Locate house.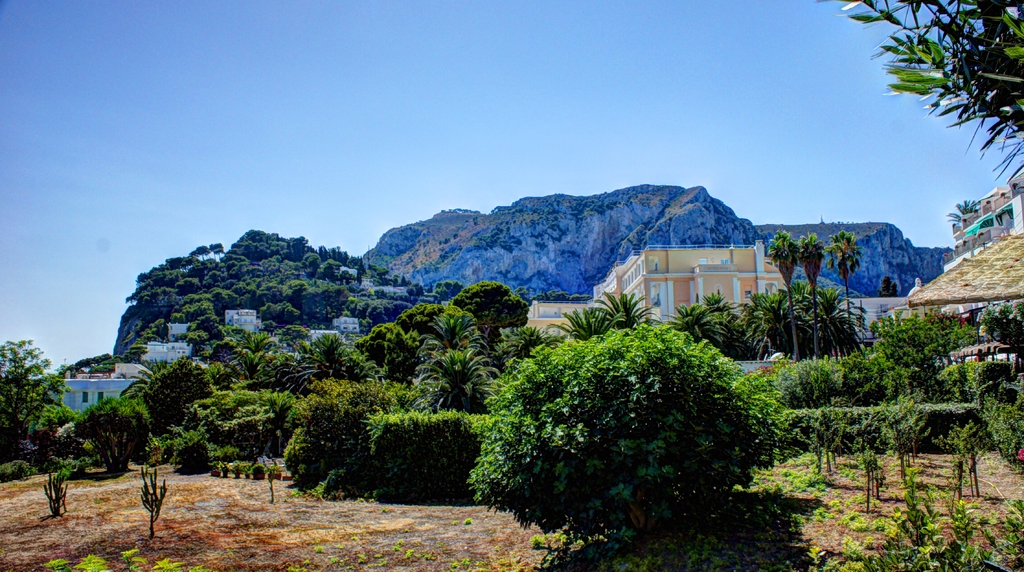
Bounding box: bbox=(211, 302, 270, 334).
